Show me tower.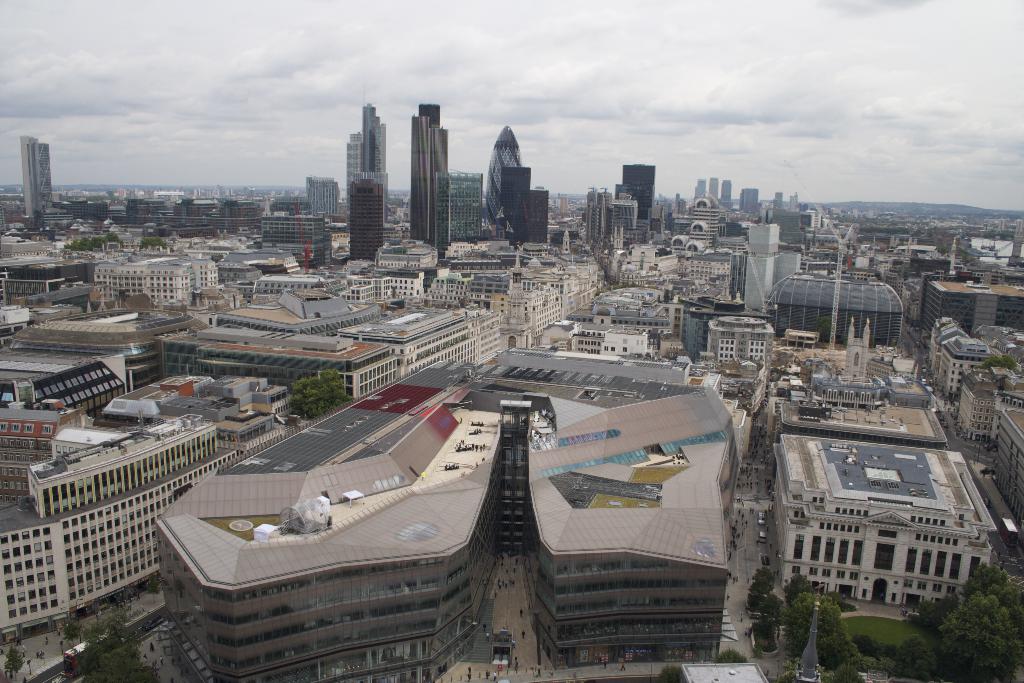
tower is here: pyautogui.locateOnScreen(623, 161, 655, 219).
